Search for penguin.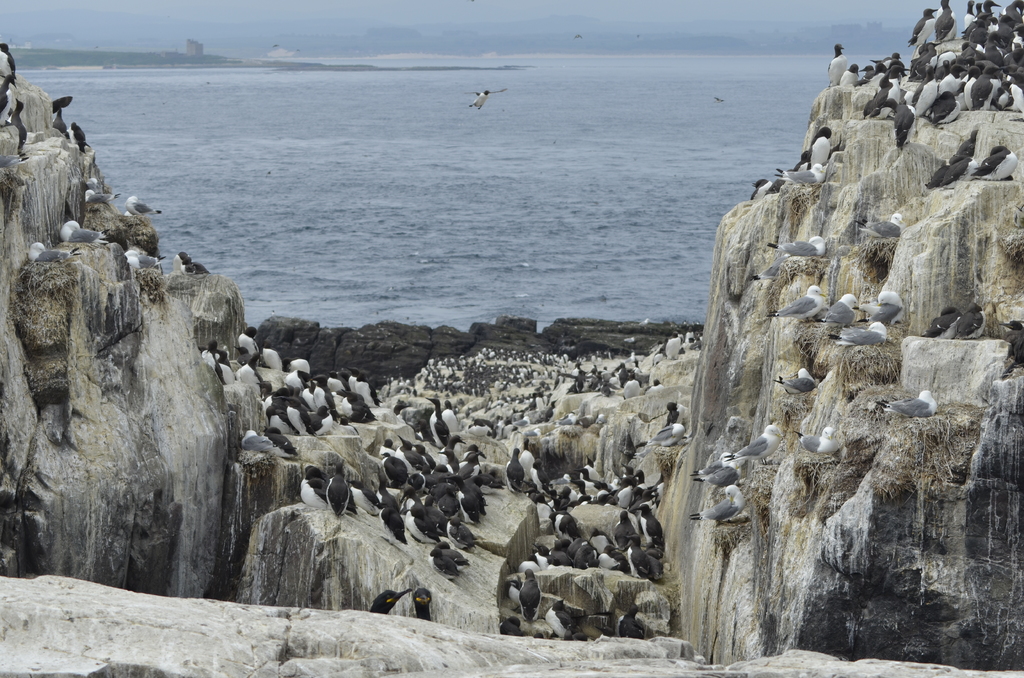
Found at (860, 60, 886, 81).
